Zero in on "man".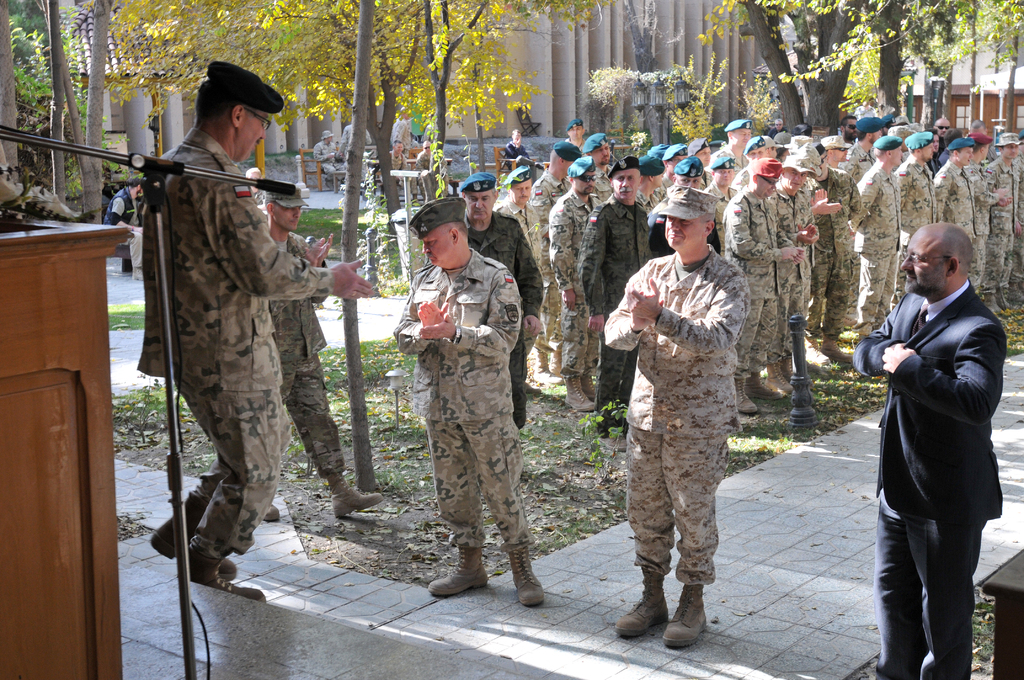
Zeroed in: (x1=871, y1=204, x2=1012, y2=679).
